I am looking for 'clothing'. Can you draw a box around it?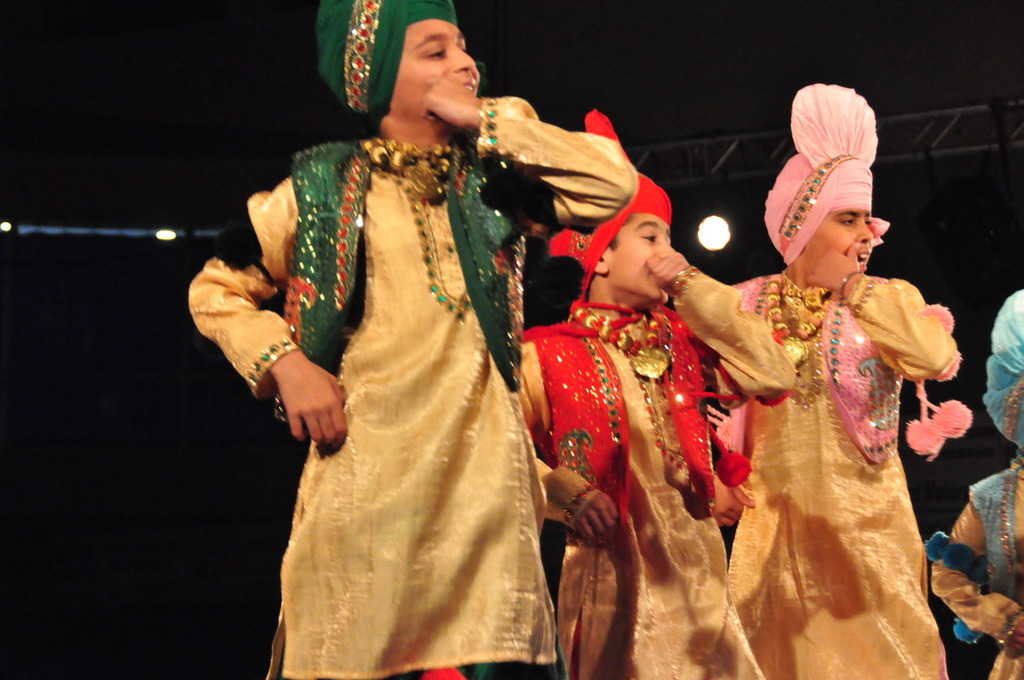
Sure, the bounding box is BBox(925, 461, 1023, 679).
